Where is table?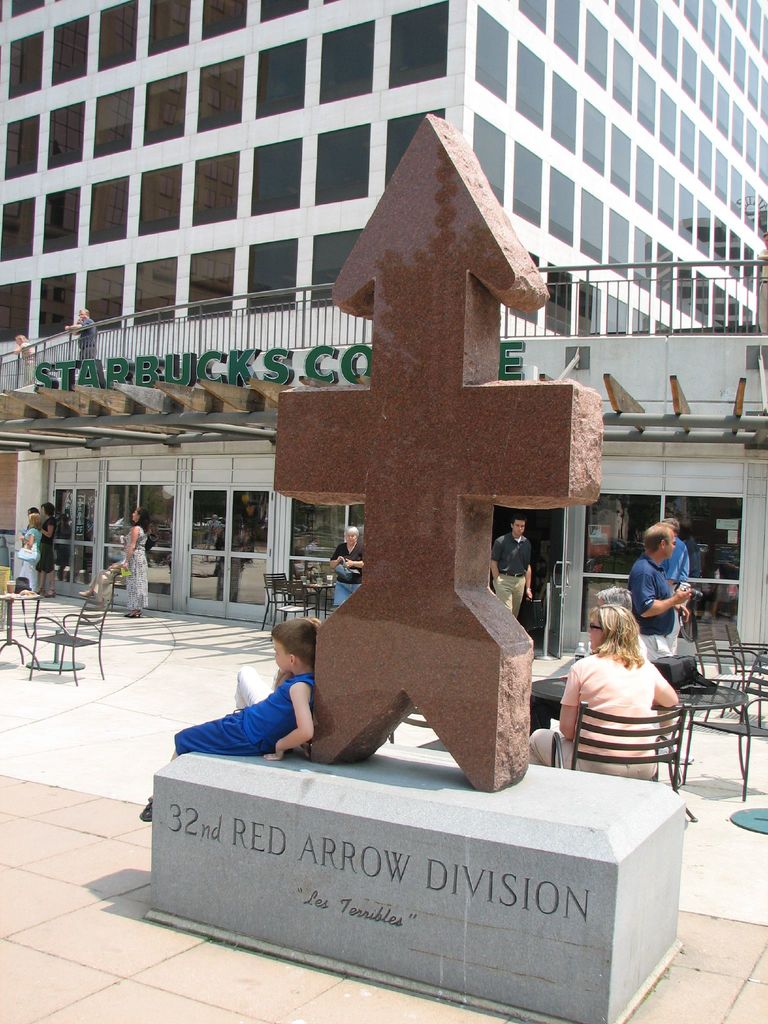
651:681:746:789.
